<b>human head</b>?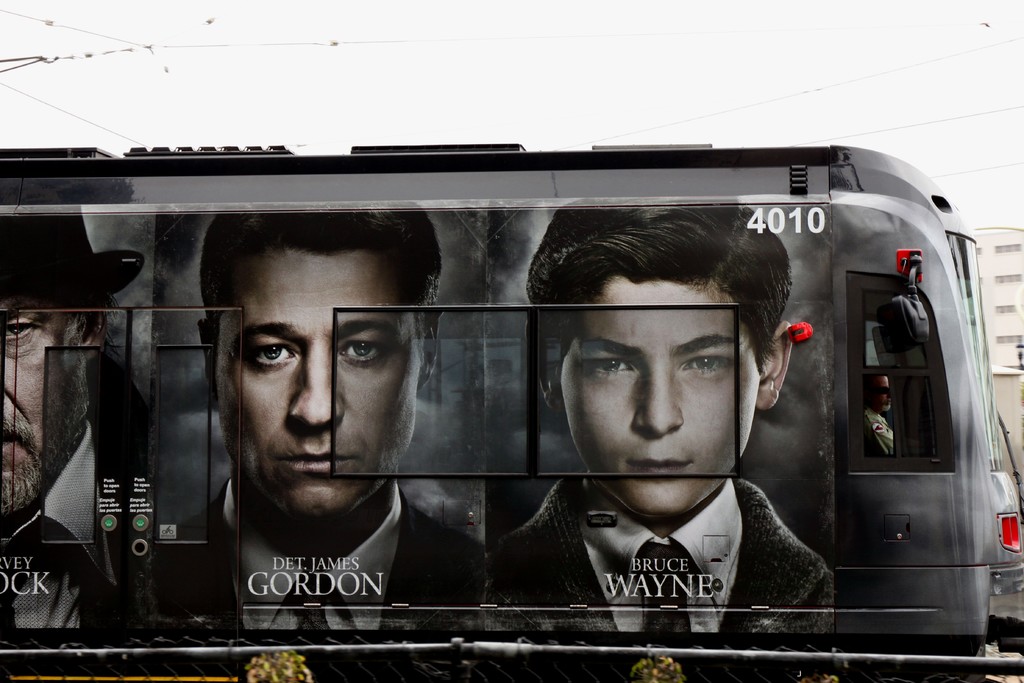
<box>203,215,452,541</box>
